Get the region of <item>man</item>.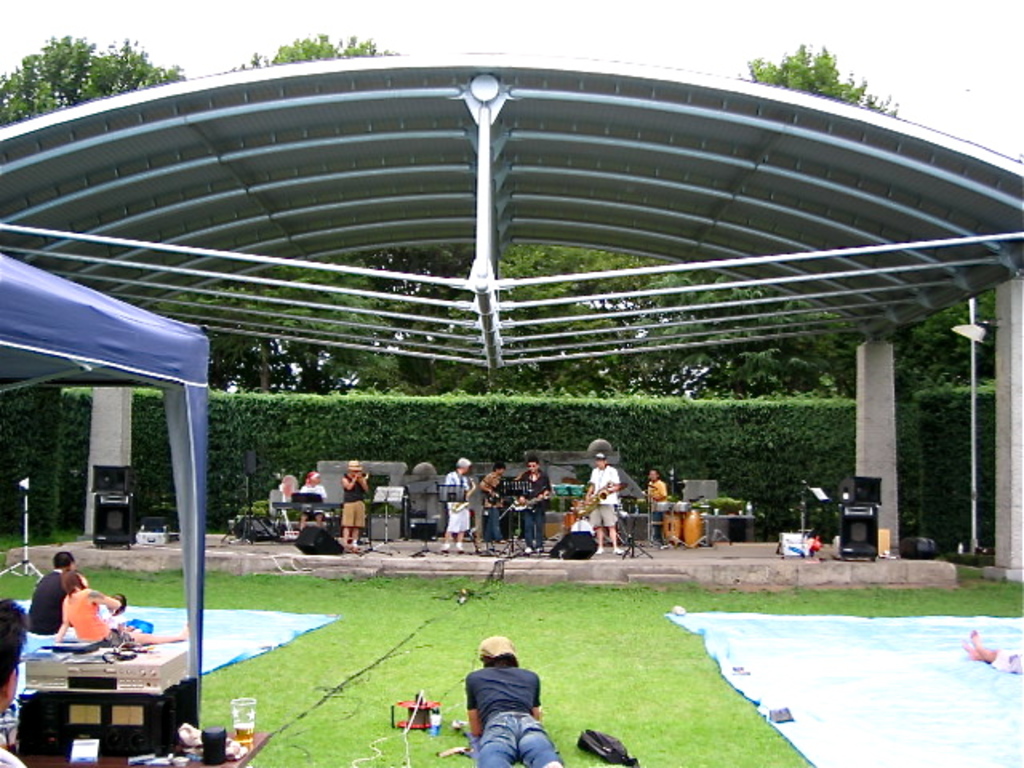
bbox=(592, 448, 621, 558).
